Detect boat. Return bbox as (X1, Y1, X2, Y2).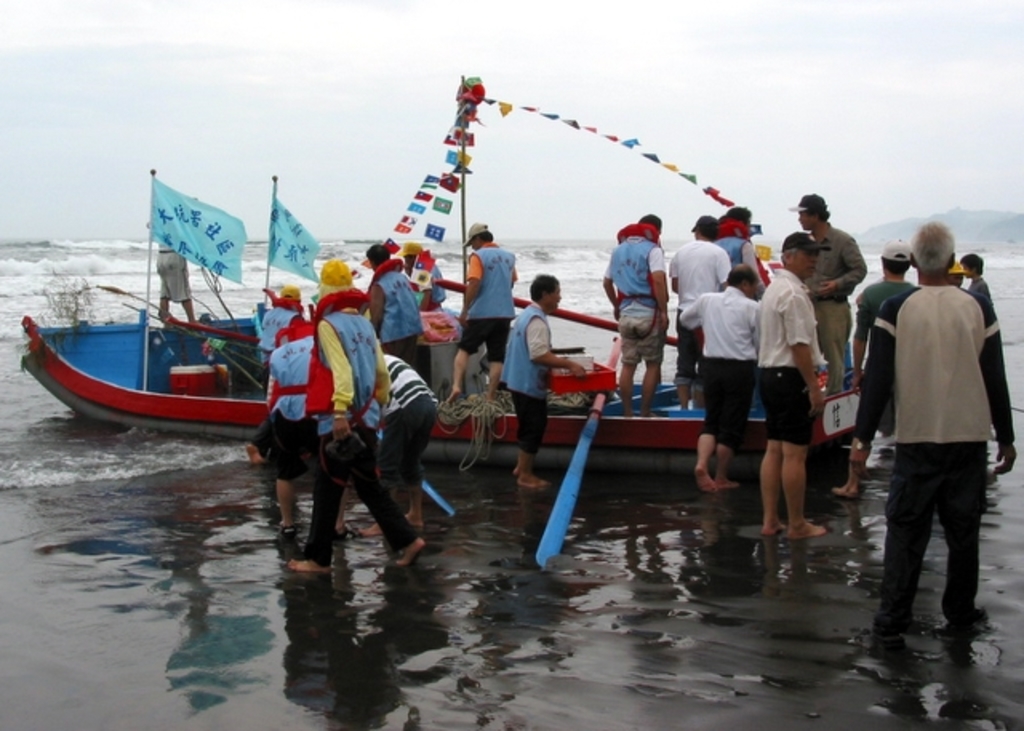
(19, 67, 858, 483).
